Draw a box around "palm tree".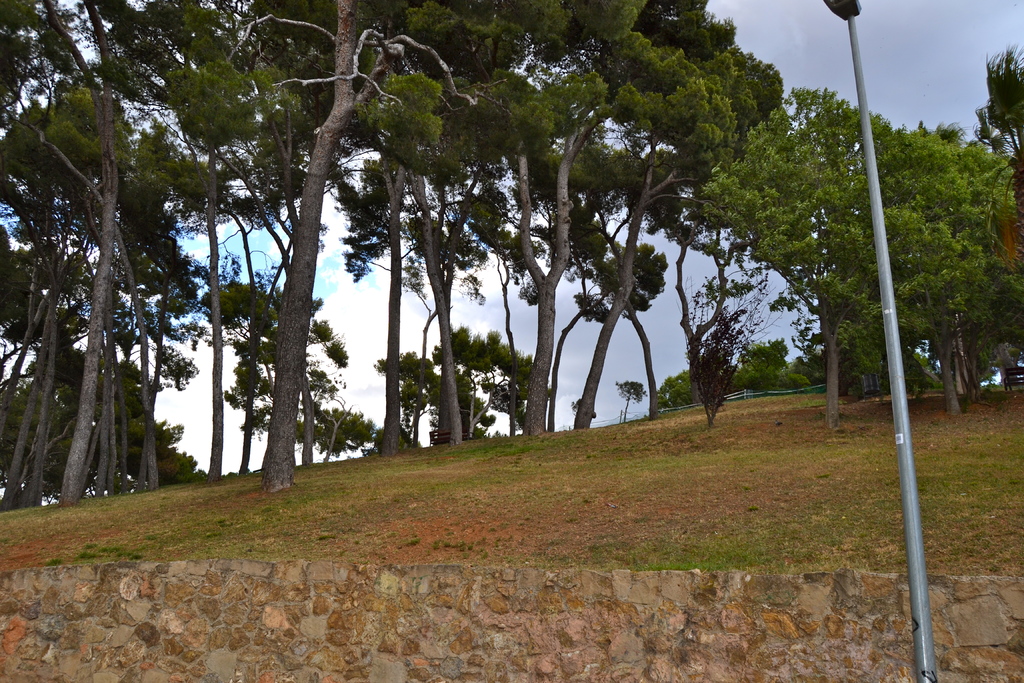
Rect(168, 0, 287, 154).
